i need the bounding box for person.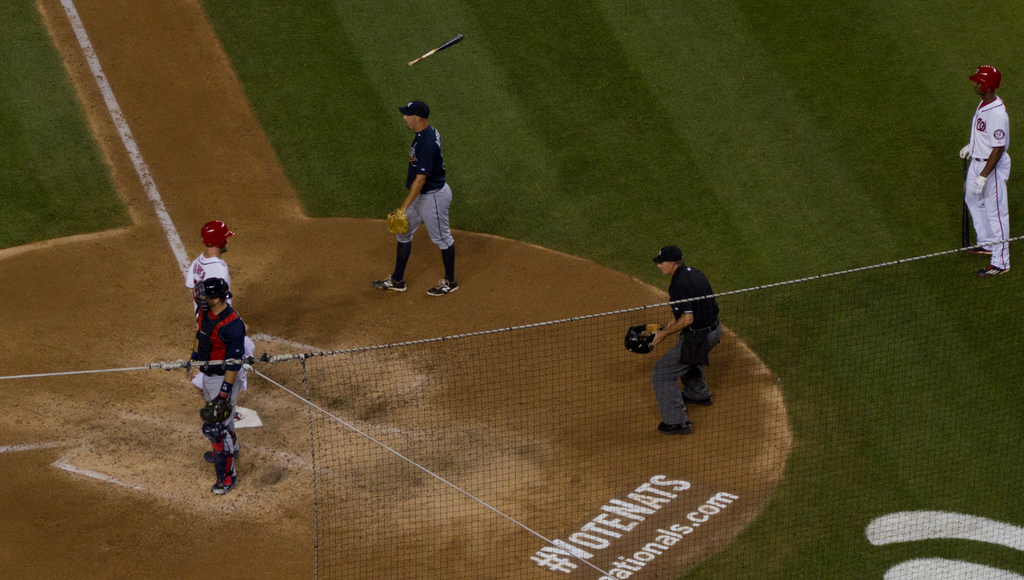
Here it is: x1=187 y1=220 x2=250 y2=395.
